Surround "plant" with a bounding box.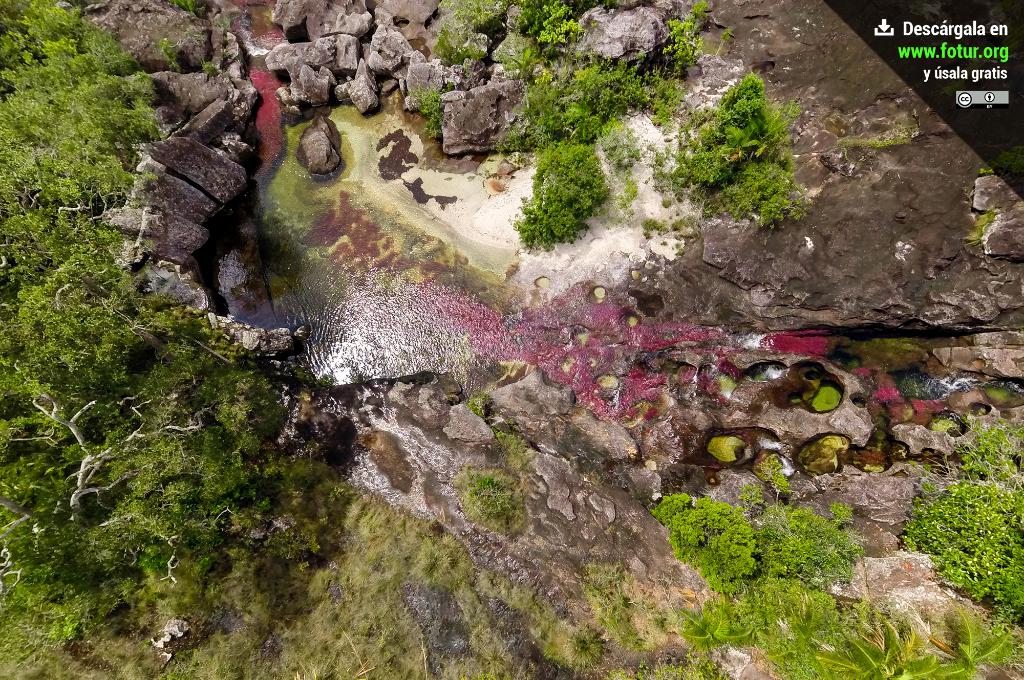
crop(428, 24, 531, 137).
